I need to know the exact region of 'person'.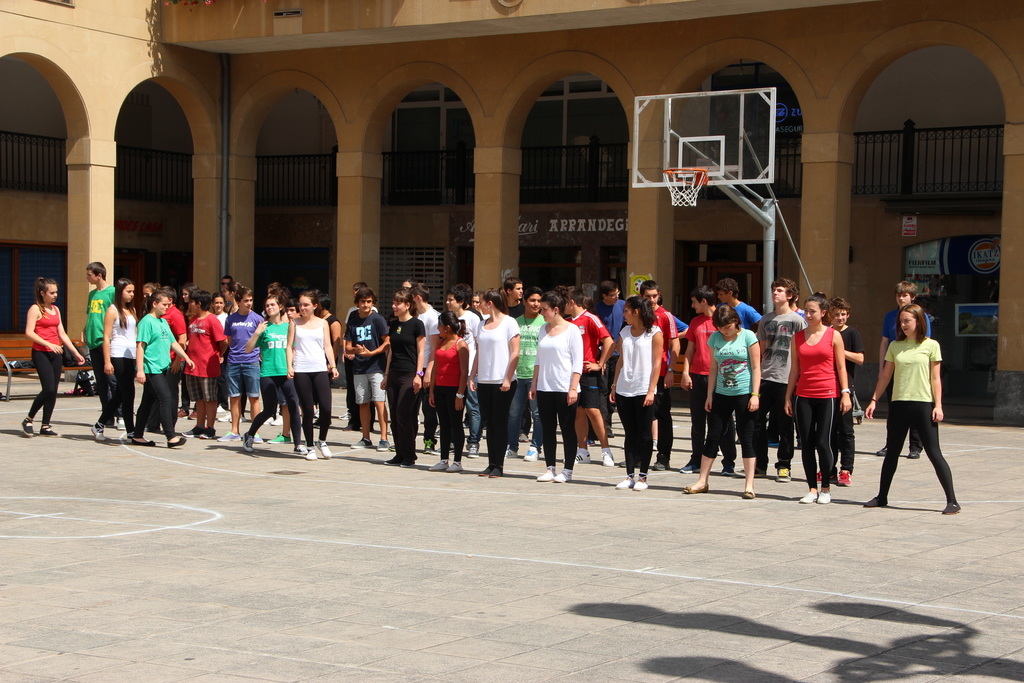
Region: pyautogui.locateOnScreen(15, 258, 69, 427).
